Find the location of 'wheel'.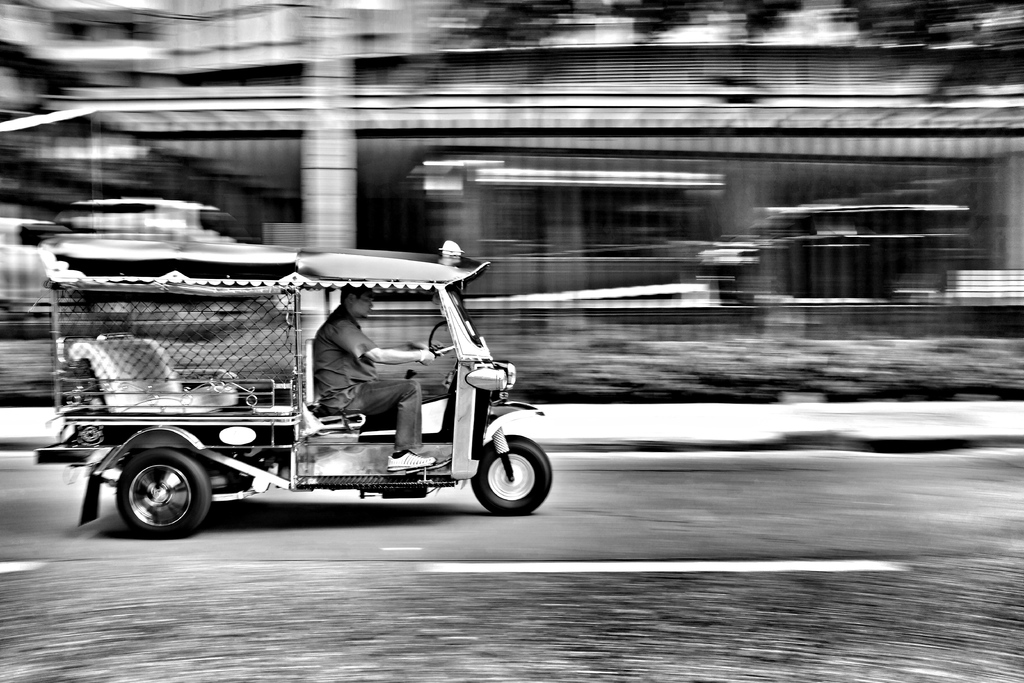
Location: box(472, 436, 552, 516).
